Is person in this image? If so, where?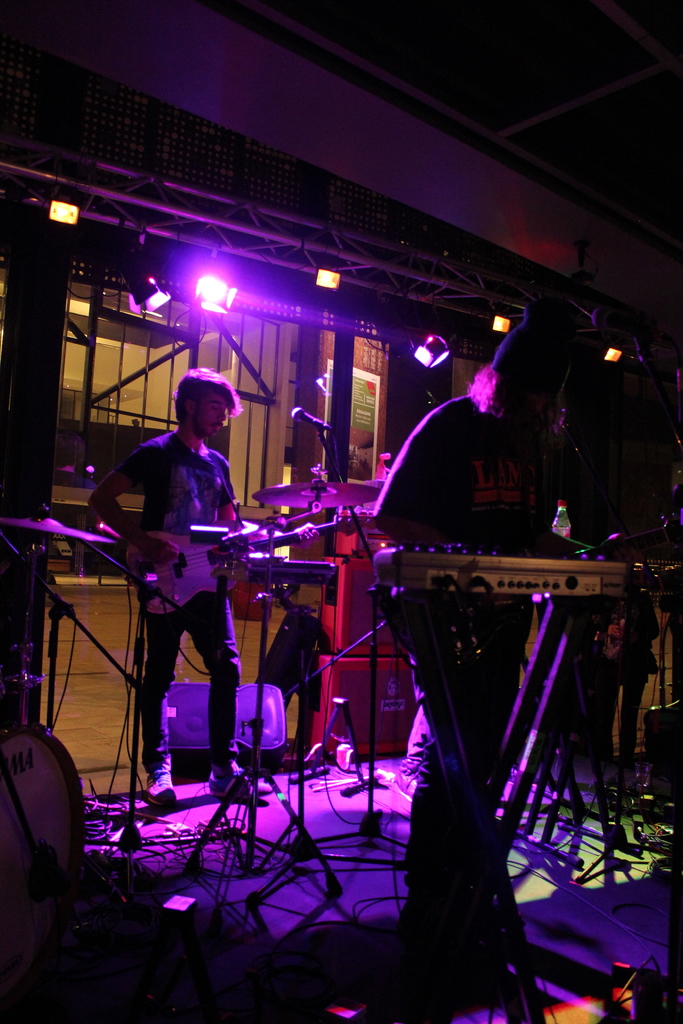
Yes, at bbox=(374, 298, 600, 1023).
